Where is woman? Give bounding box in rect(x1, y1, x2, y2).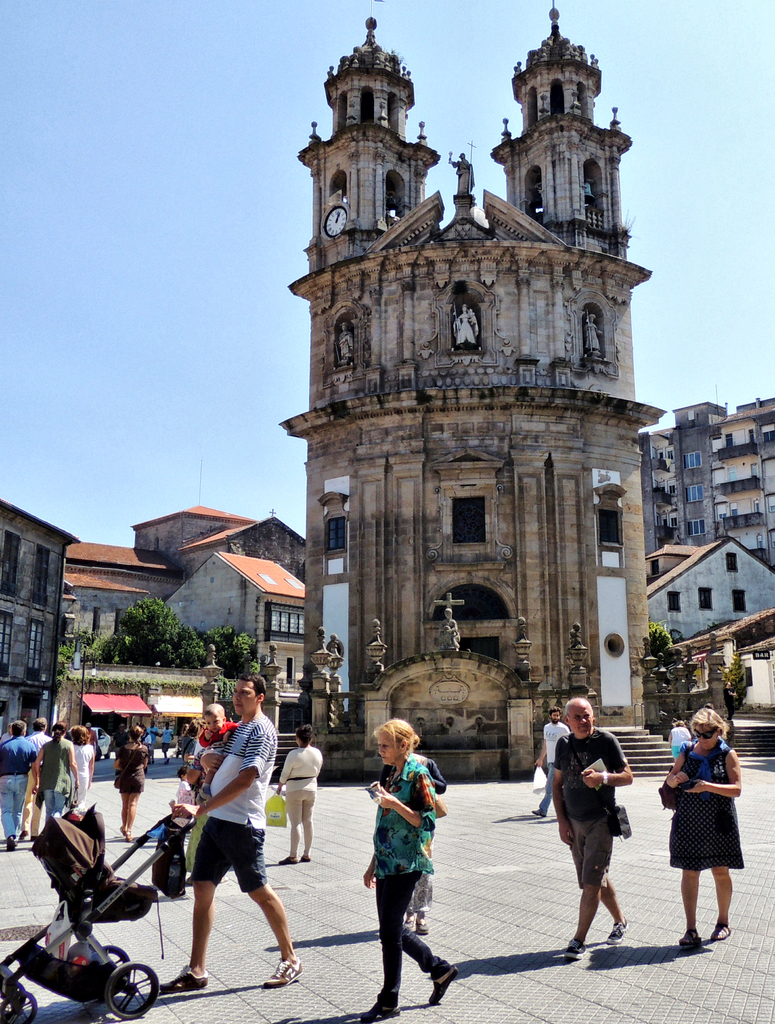
rect(676, 717, 761, 951).
